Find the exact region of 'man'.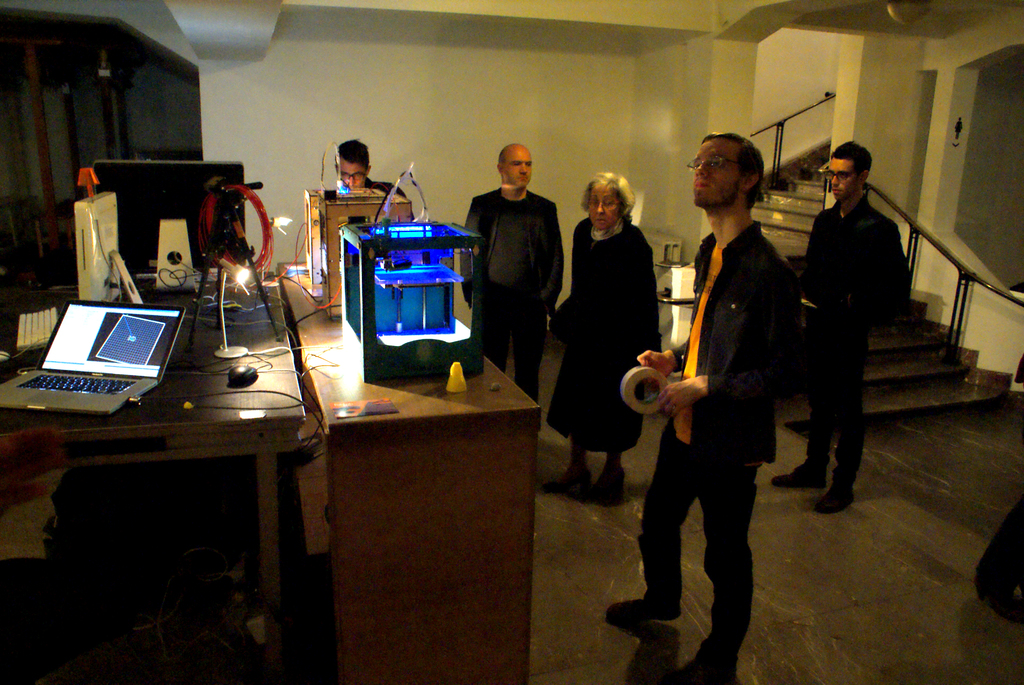
Exact region: 629/147/803/659.
